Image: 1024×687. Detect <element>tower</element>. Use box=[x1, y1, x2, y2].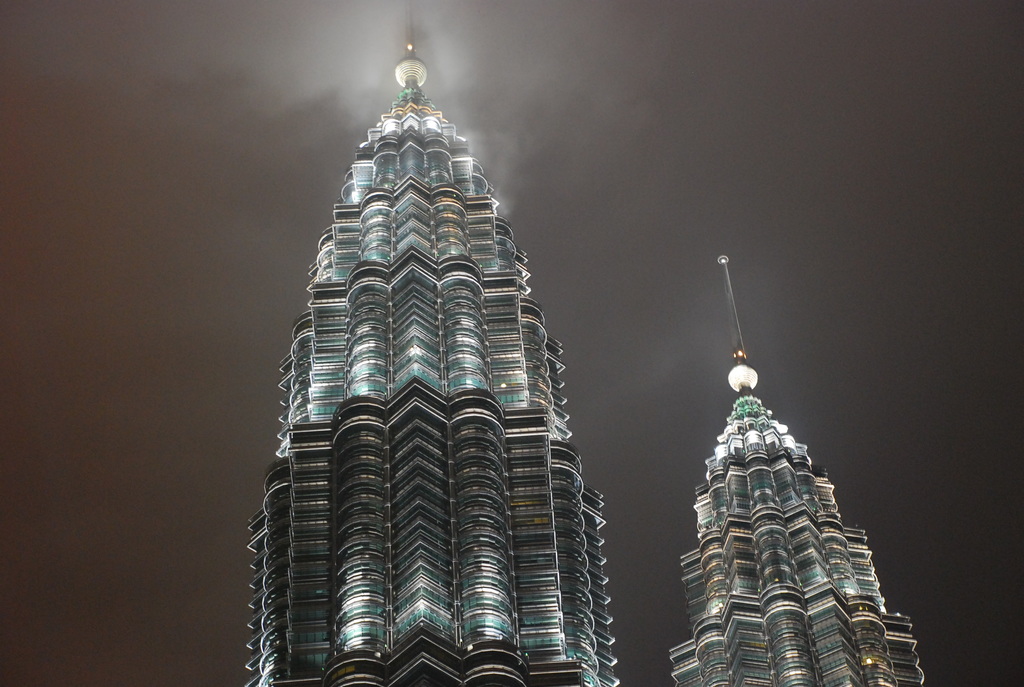
box=[653, 257, 921, 686].
